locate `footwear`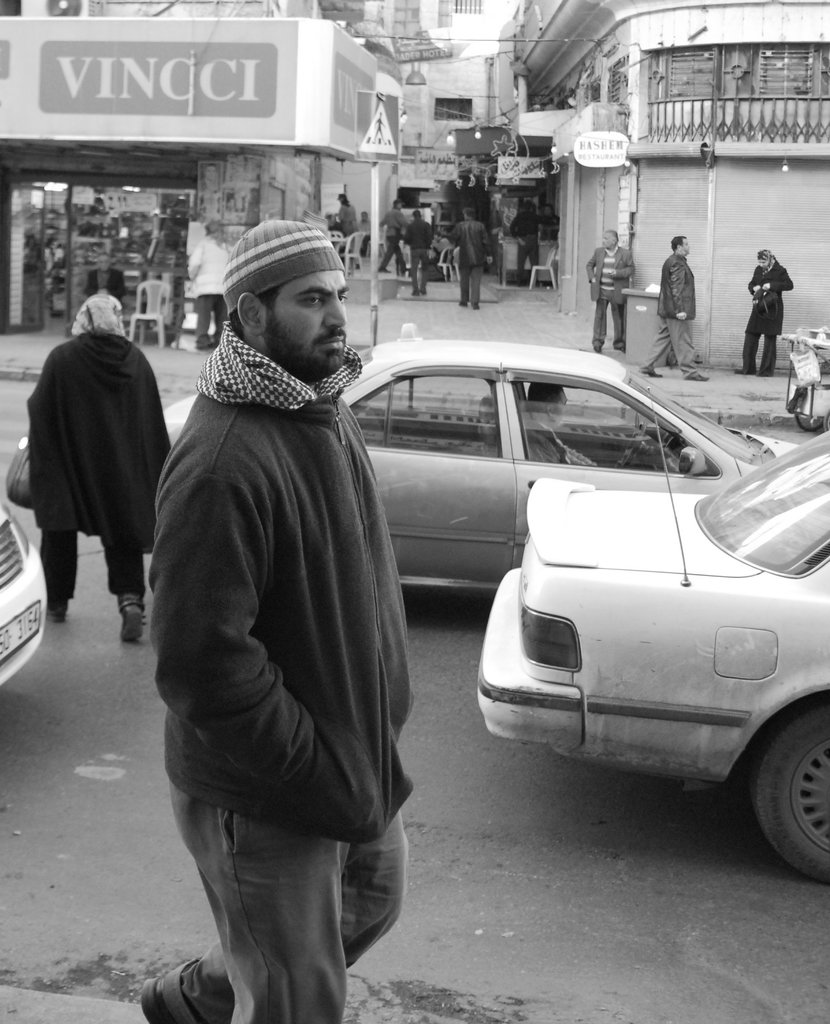
l=615, t=346, r=625, b=355
